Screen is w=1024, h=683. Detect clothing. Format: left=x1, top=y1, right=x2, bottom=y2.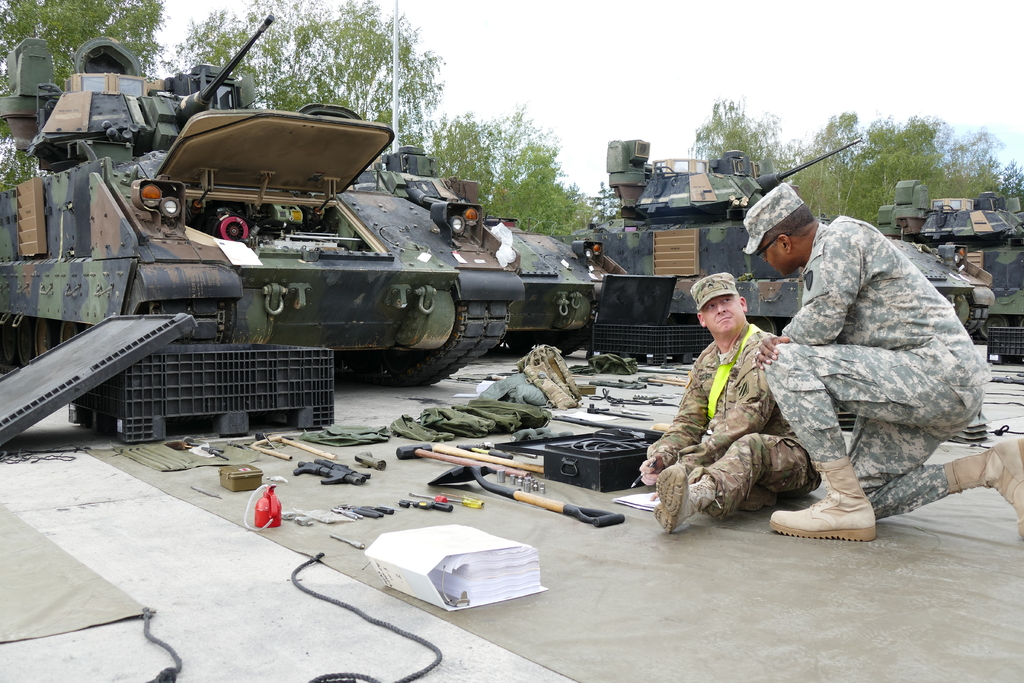
left=760, top=210, right=991, bottom=529.
